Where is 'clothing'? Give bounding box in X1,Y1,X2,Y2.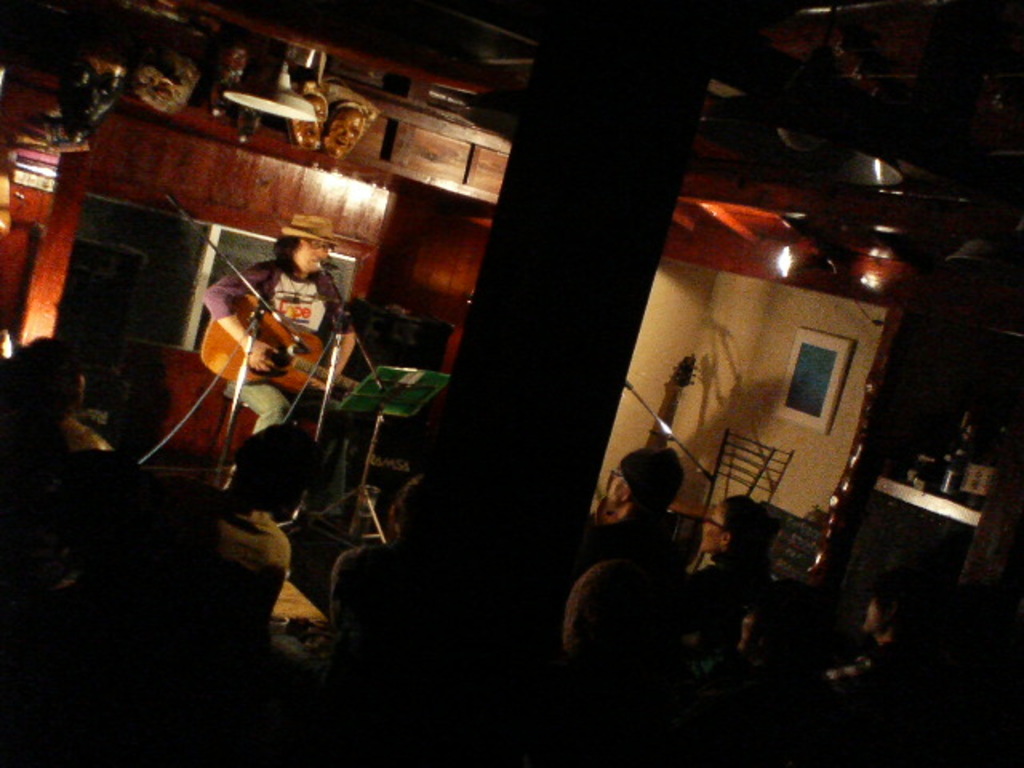
331,538,405,630.
